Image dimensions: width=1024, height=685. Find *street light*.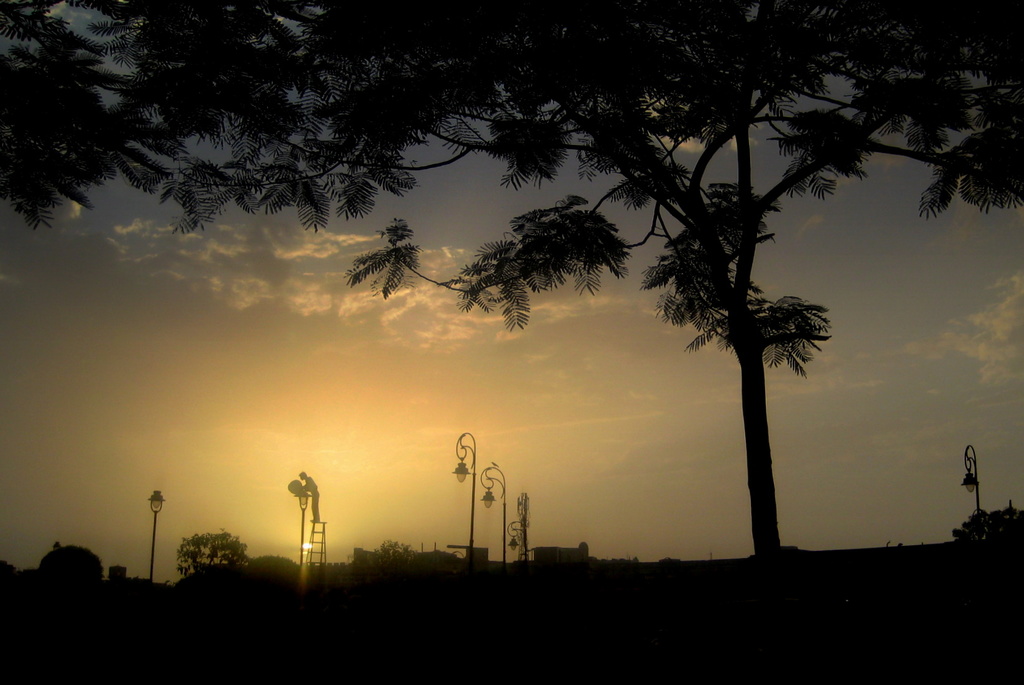
<region>956, 442, 988, 545</region>.
